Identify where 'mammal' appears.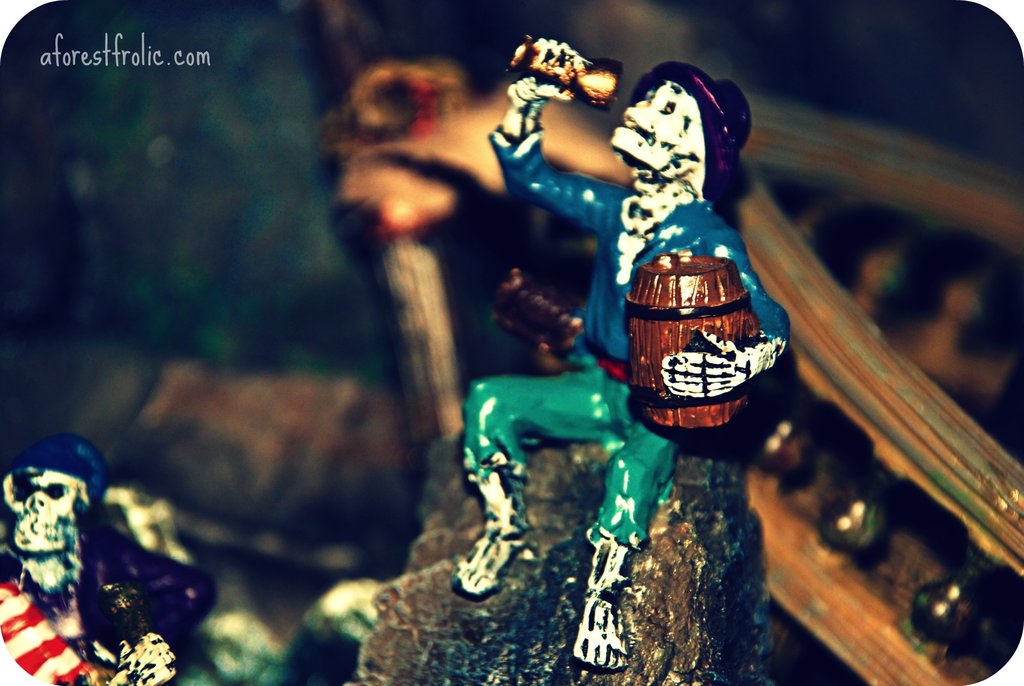
Appears at <region>0, 432, 212, 685</region>.
